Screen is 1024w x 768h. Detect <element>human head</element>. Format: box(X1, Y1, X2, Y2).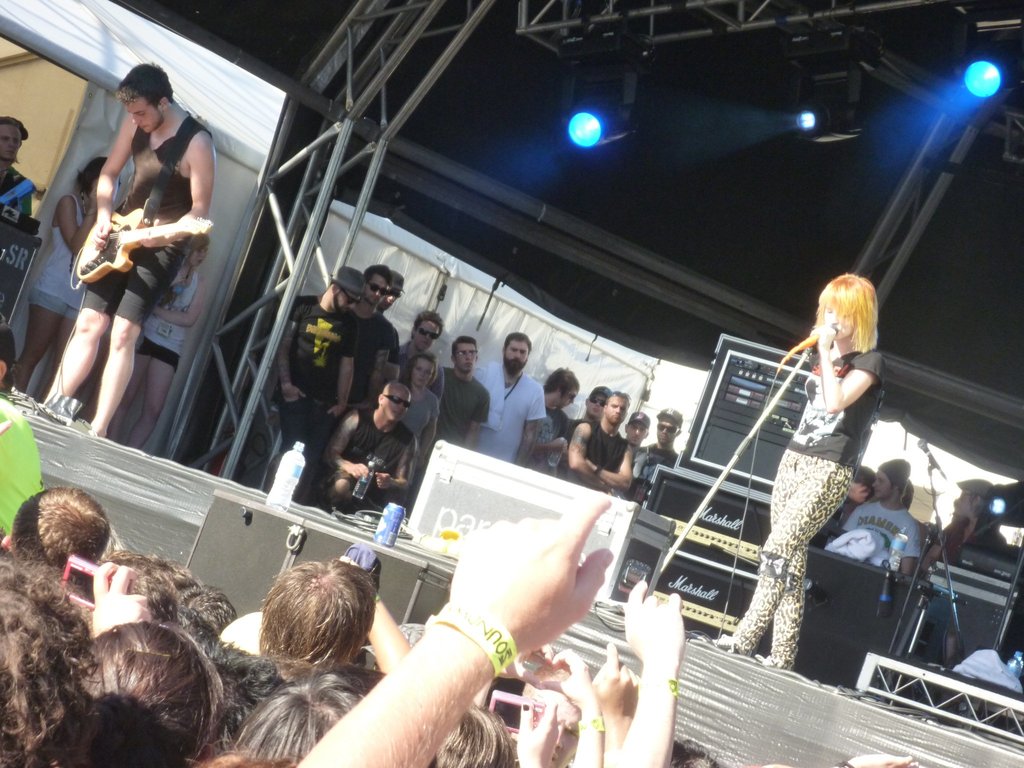
box(93, 620, 223, 767).
